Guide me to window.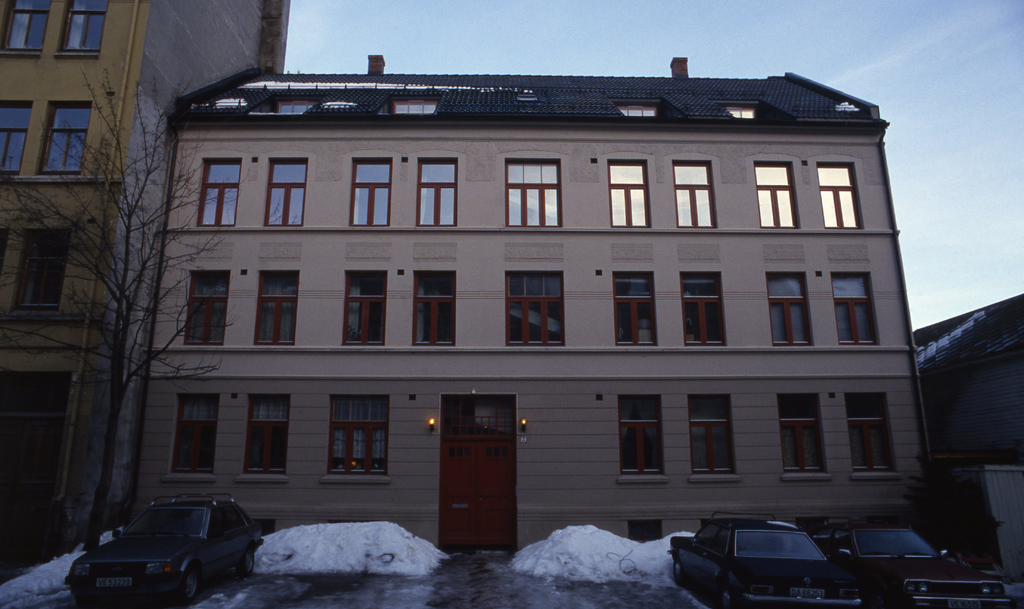
Guidance: 616 393 672 484.
